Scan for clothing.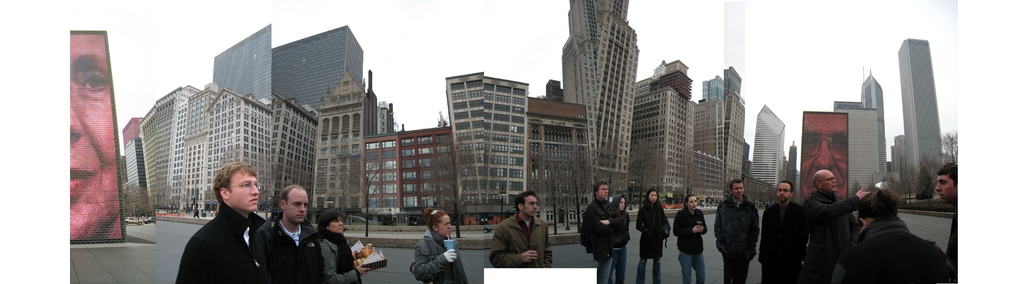
Scan result: left=490, top=211, right=554, bottom=266.
